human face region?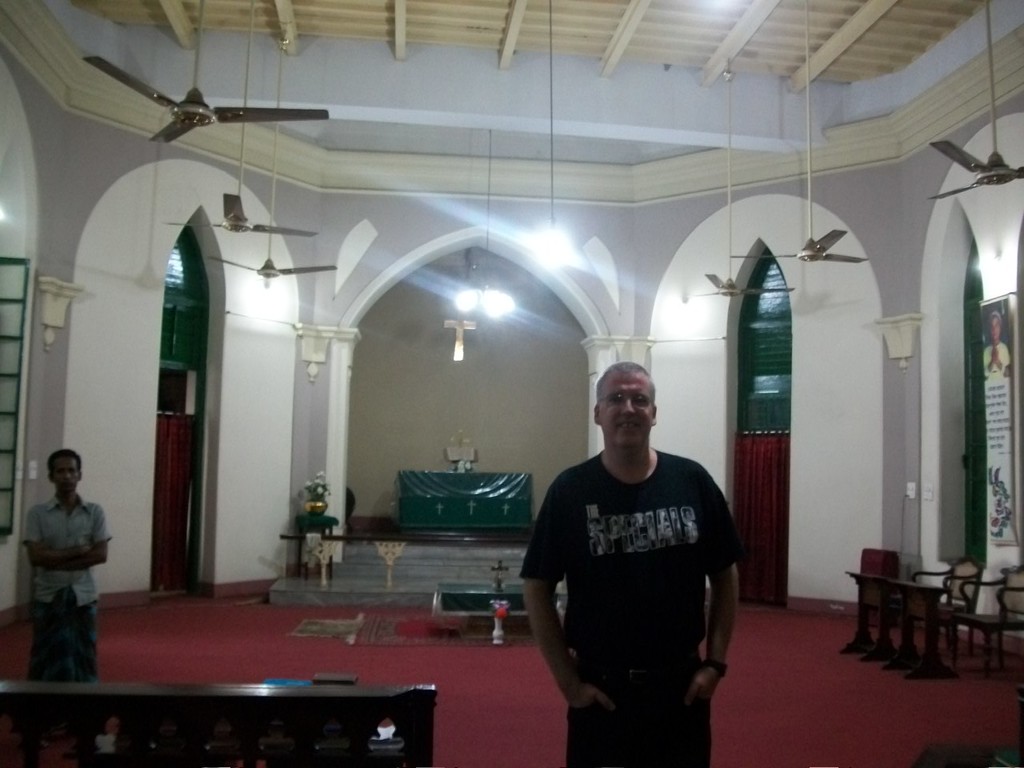
[left=603, top=375, right=658, bottom=447]
